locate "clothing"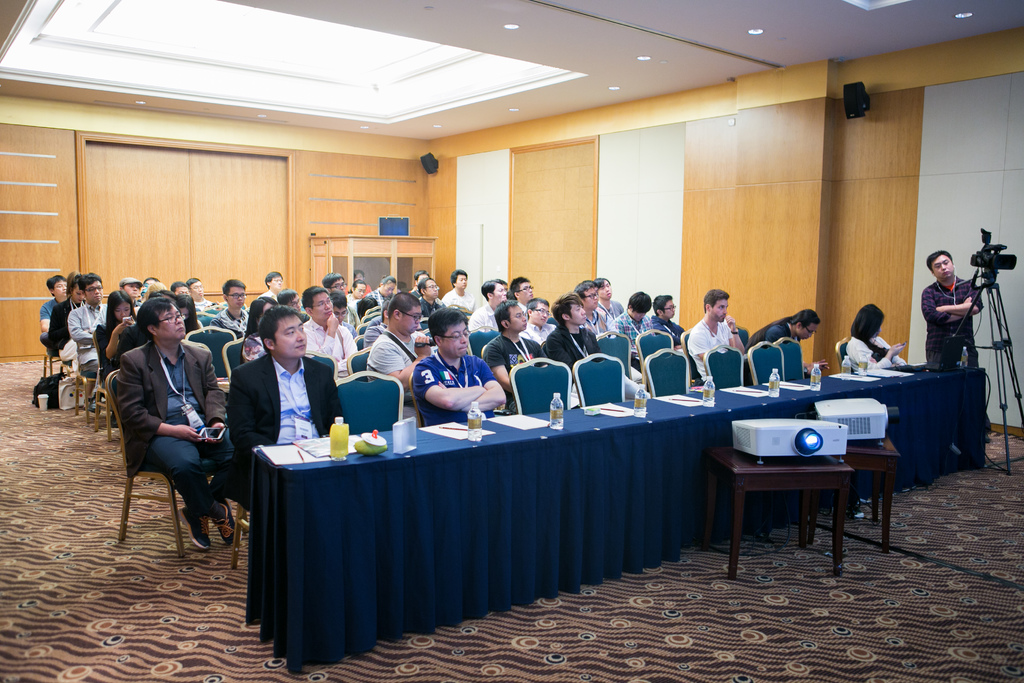
{"x1": 37, "y1": 301, "x2": 65, "y2": 373}
